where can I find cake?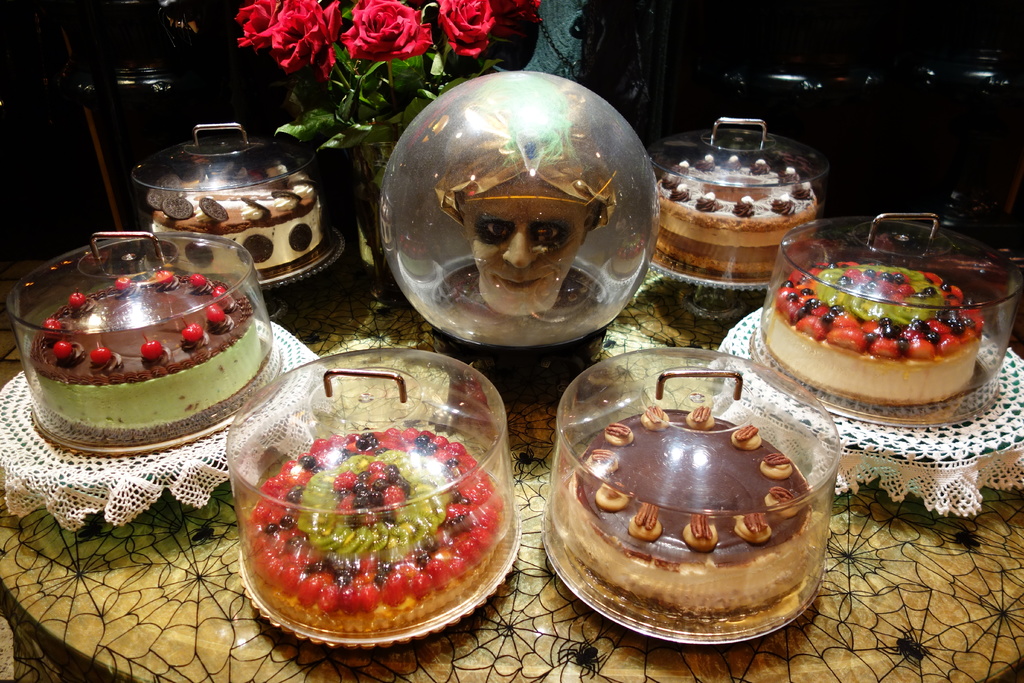
You can find it at l=648, t=153, r=824, b=281.
